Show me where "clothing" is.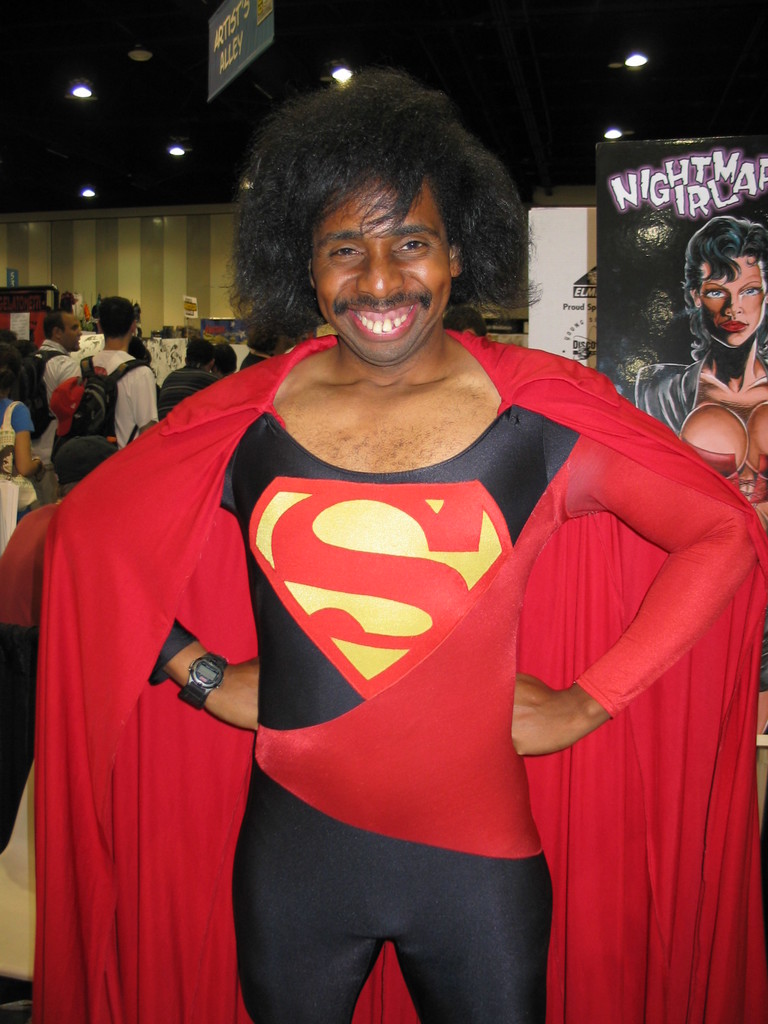
"clothing" is at (left=0, top=404, right=20, bottom=507).
